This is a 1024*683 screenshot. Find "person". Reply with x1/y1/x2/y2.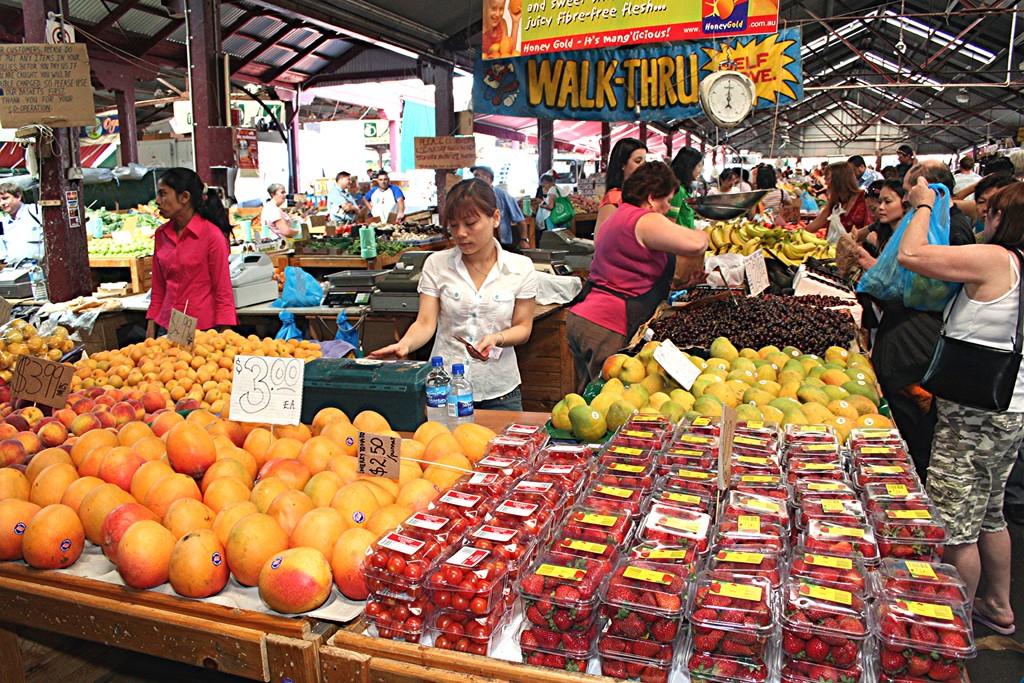
365/169/407/220.
